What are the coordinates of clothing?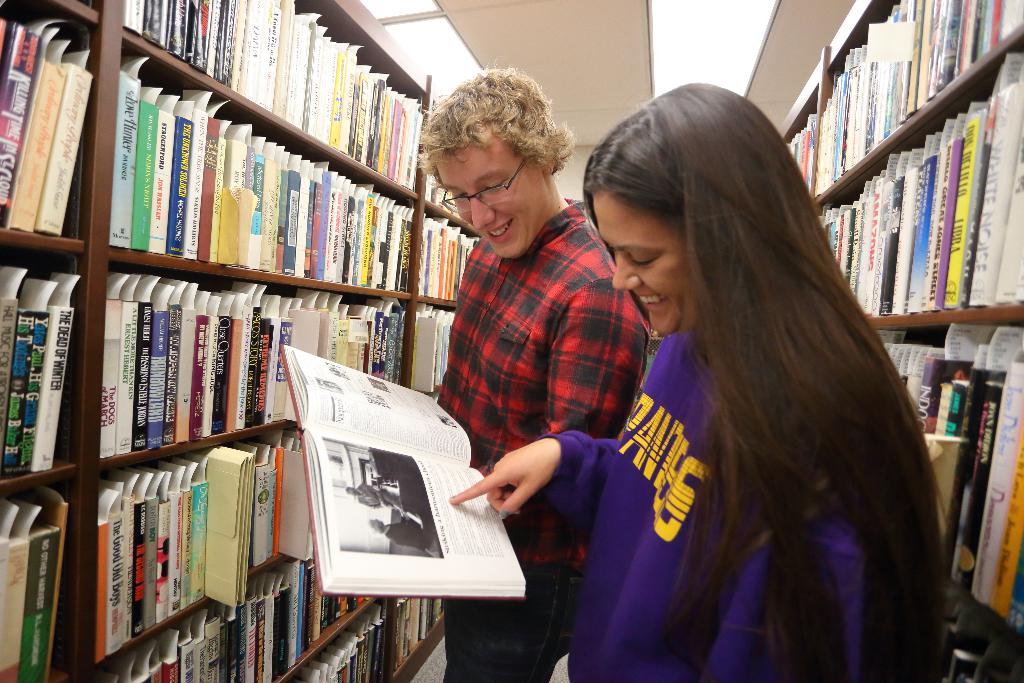
bbox=(355, 482, 401, 507).
